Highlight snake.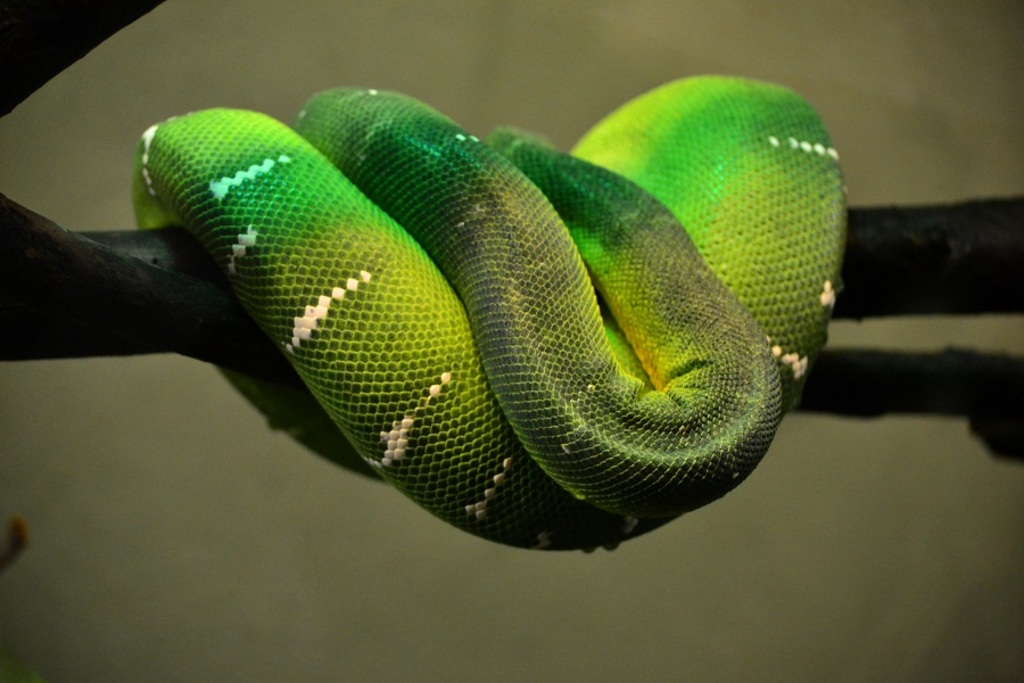
Highlighted region: (left=131, top=83, right=850, bottom=553).
